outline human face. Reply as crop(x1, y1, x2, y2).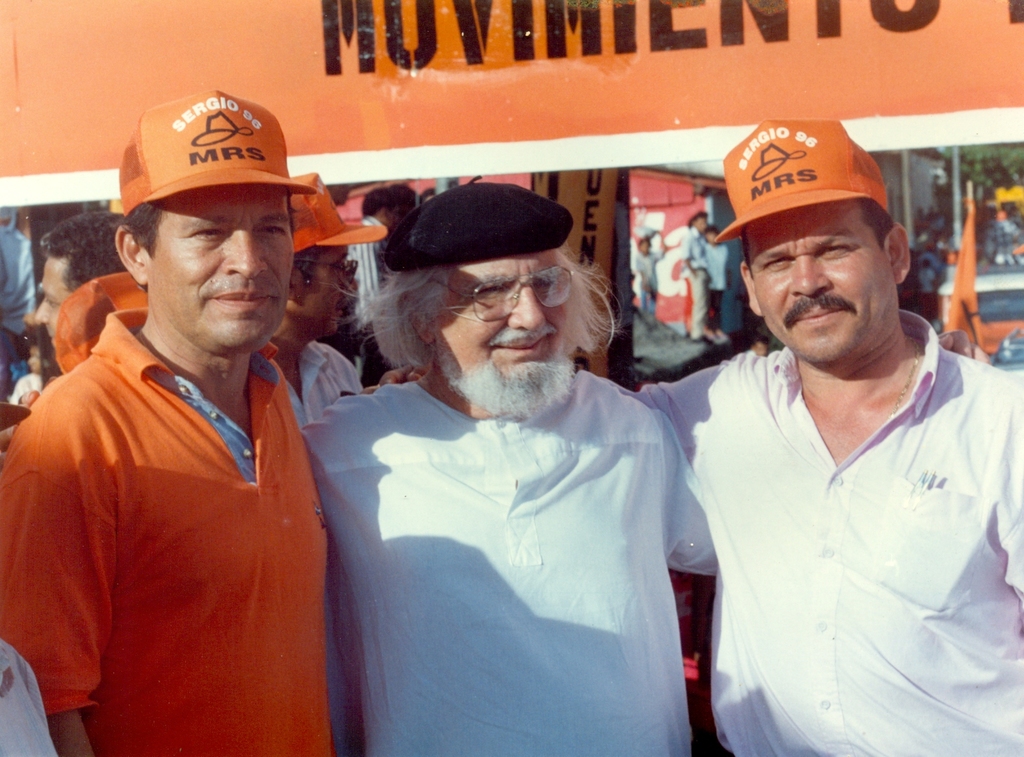
crop(304, 244, 364, 338).
